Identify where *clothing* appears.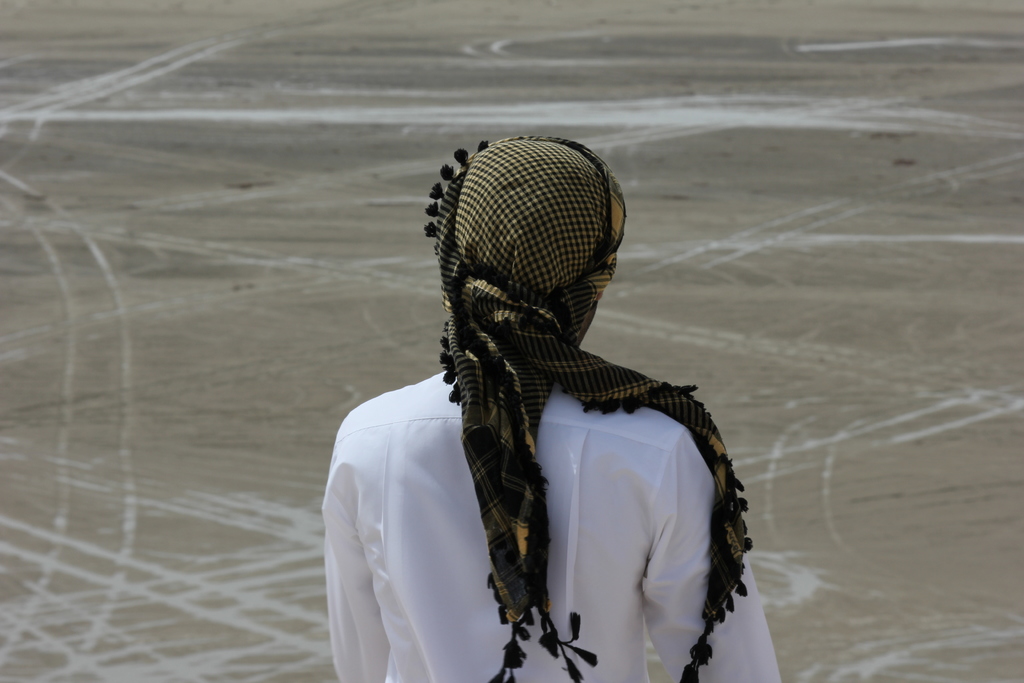
Appears at 322/258/740/682.
